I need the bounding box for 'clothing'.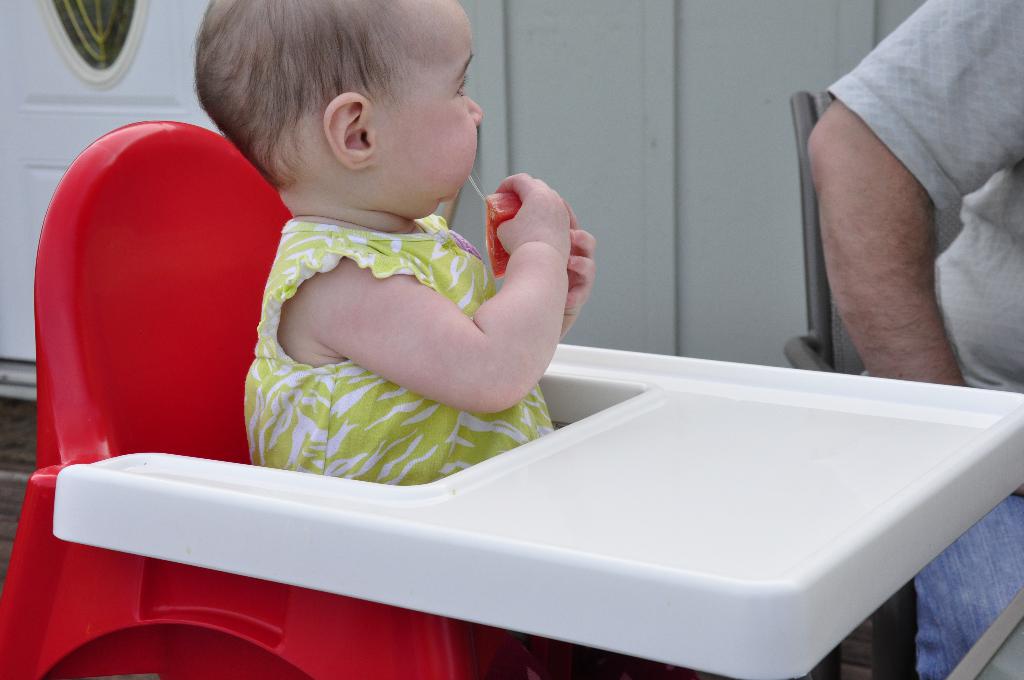
Here it is: {"left": 244, "top": 208, "right": 559, "bottom": 490}.
